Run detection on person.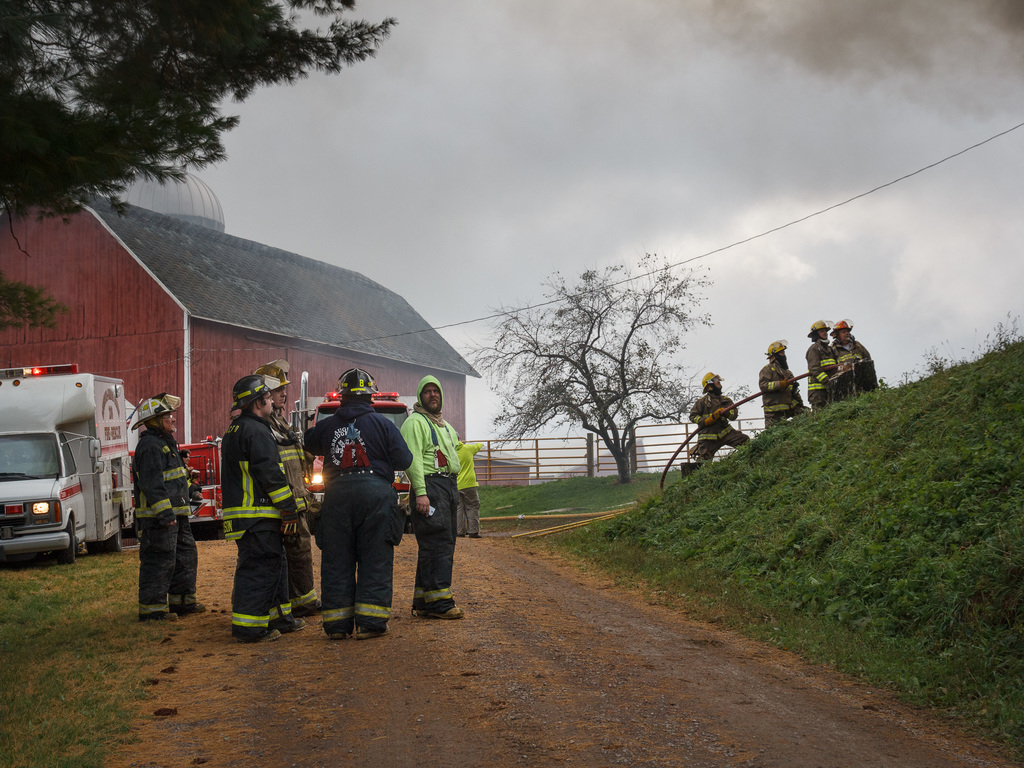
Result: {"left": 133, "top": 399, "right": 209, "bottom": 626}.
